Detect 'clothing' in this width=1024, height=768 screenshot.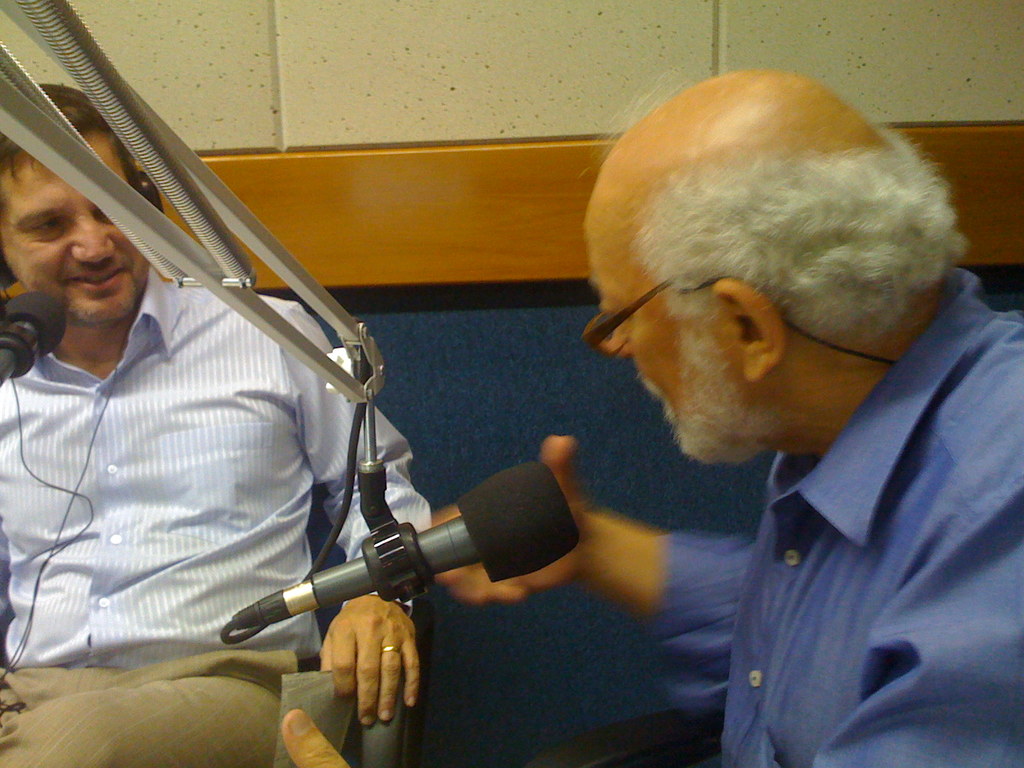
Detection: (633, 269, 1023, 767).
